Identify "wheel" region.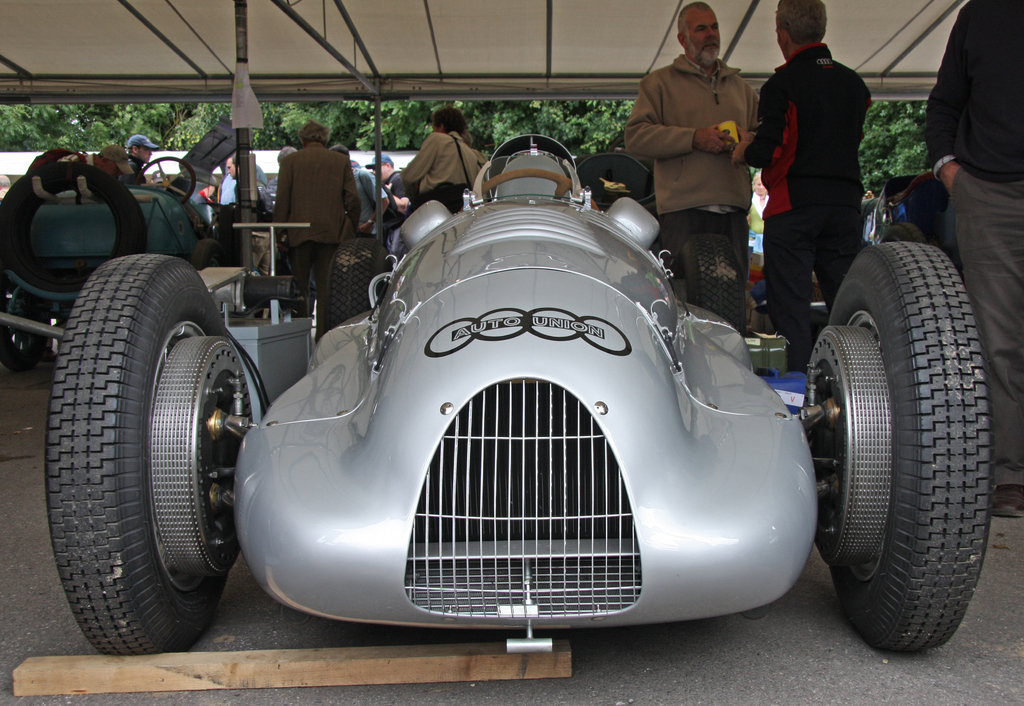
Region: (135, 155, 195, 190).
